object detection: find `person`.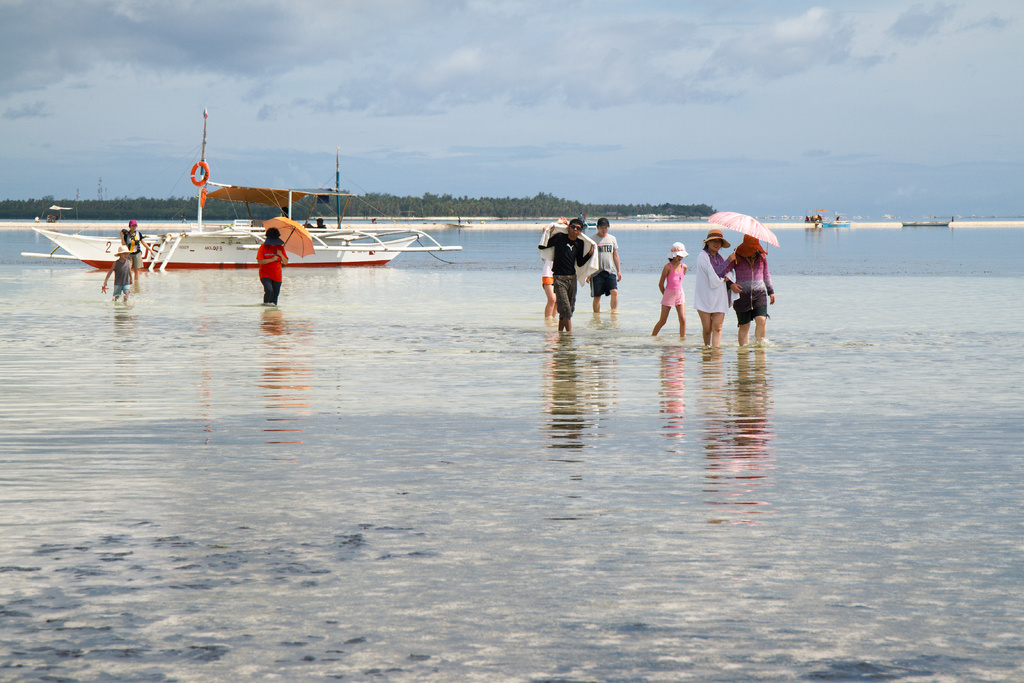
box=[589, 215, 622, 315].
